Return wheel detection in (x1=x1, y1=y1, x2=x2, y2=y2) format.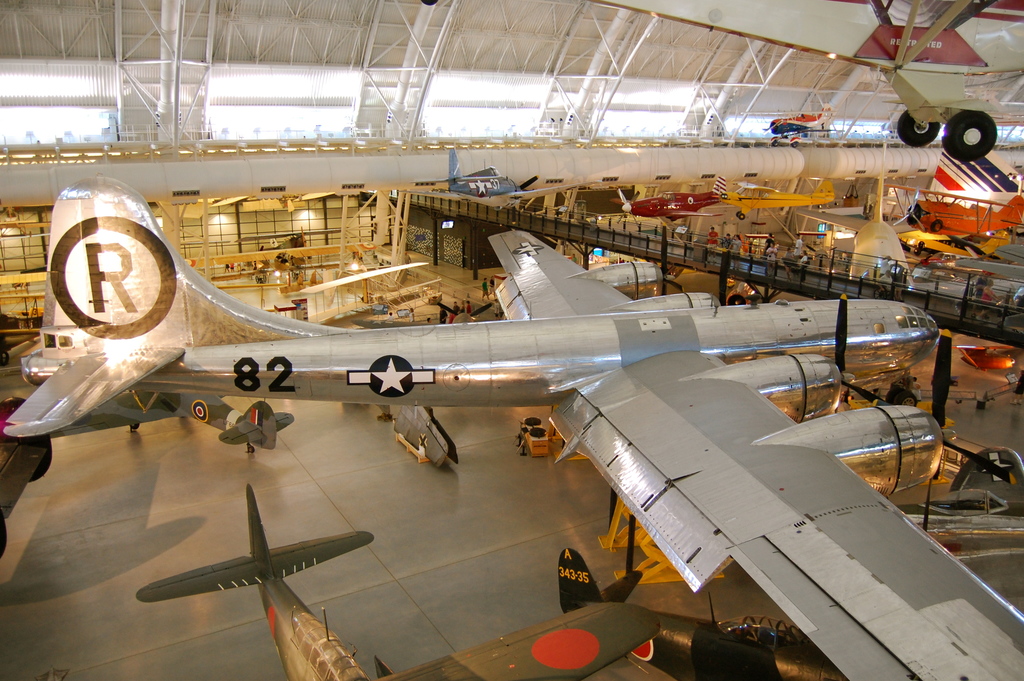
(x1=911, y1=246, x2=921, y2=256).
